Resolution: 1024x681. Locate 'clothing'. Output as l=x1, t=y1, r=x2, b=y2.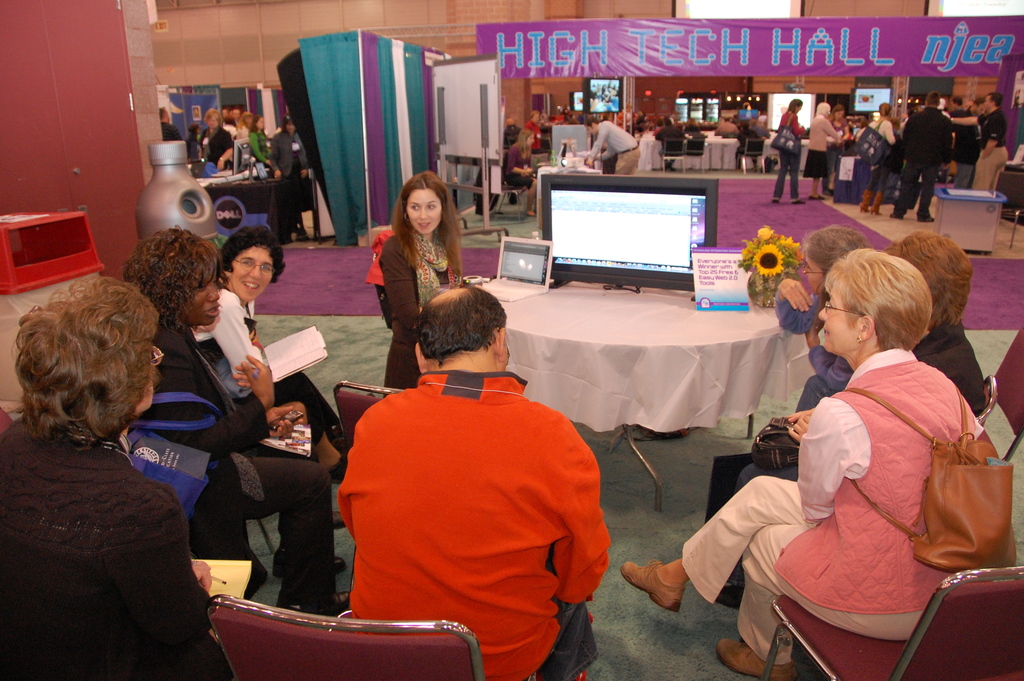
l=189, t=273, r=341, b=447.
